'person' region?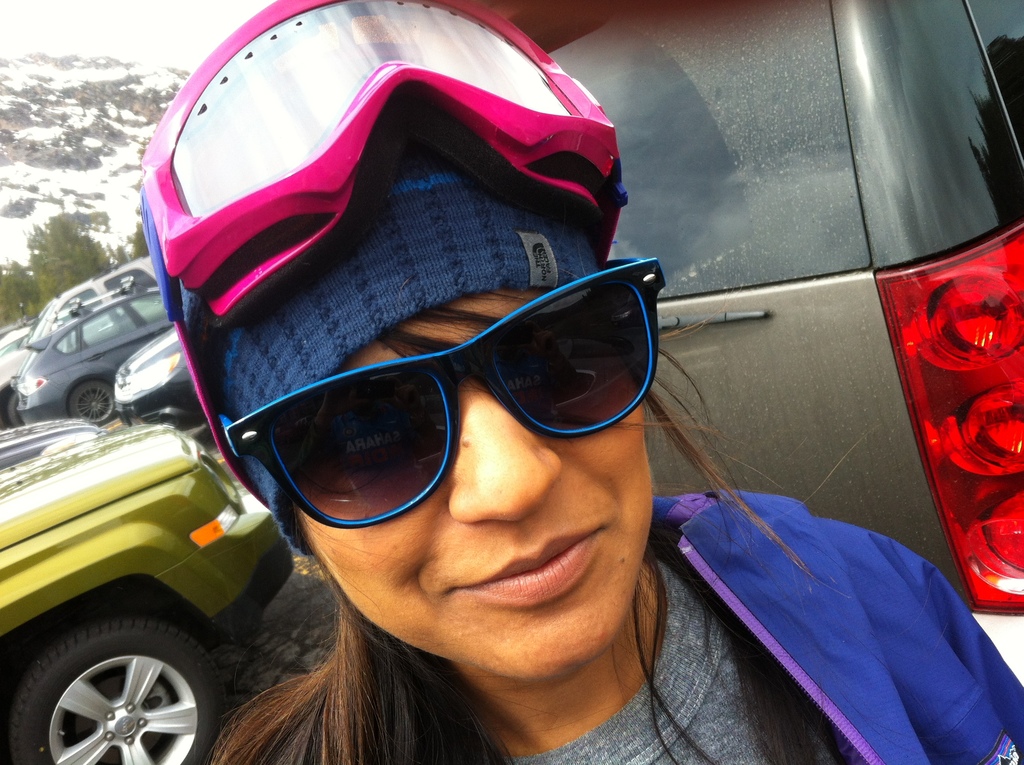
<bbox>205, 0, 1023, 764</bbox>
